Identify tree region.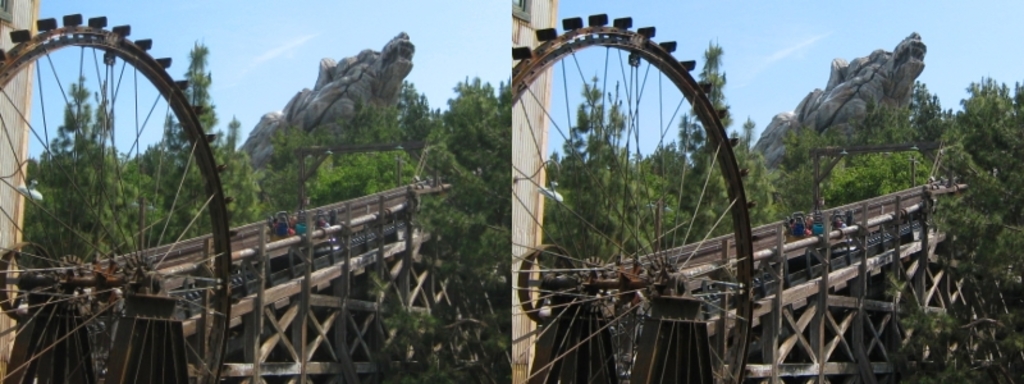
Region: x1=15 y1=73 x2=166 y2=264.
